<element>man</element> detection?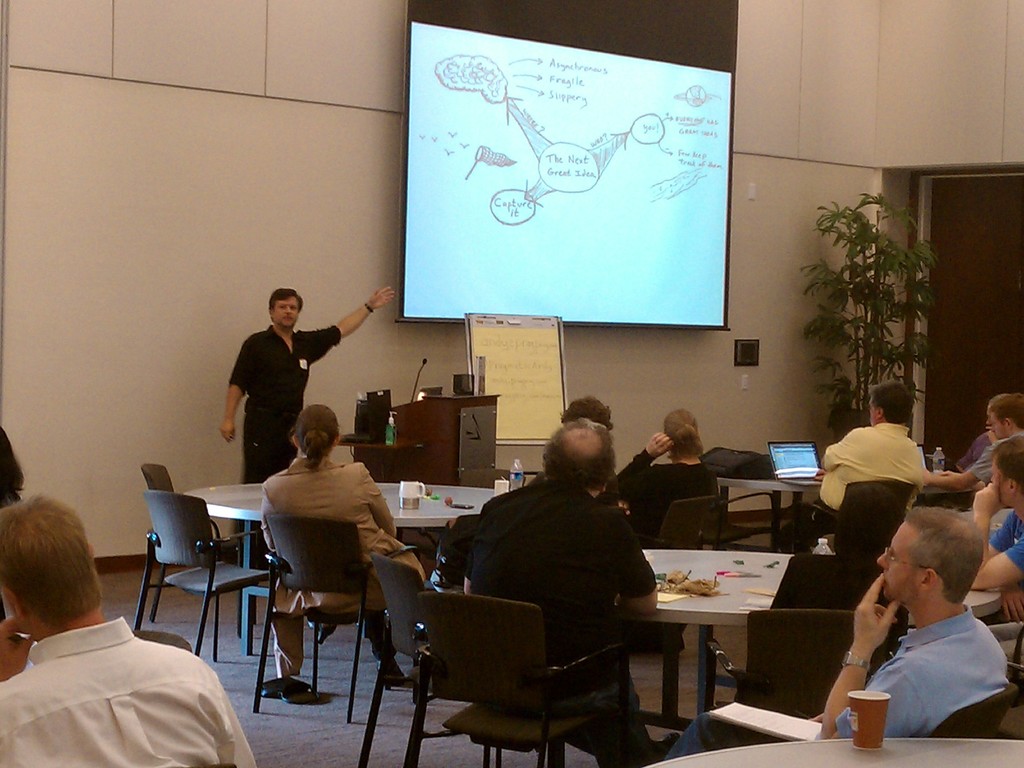
<region>783, 378, 927, 554</region>
